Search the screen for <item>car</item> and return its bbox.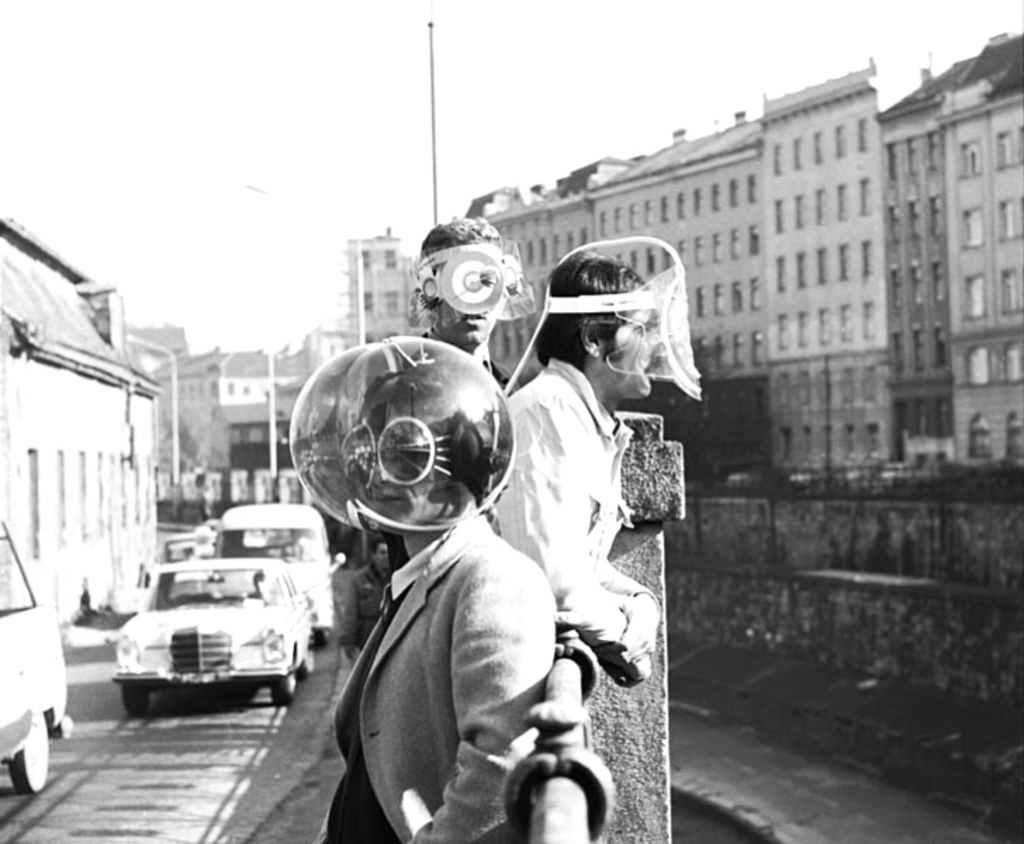
Found: select_region(212, 498, 336, 653).
